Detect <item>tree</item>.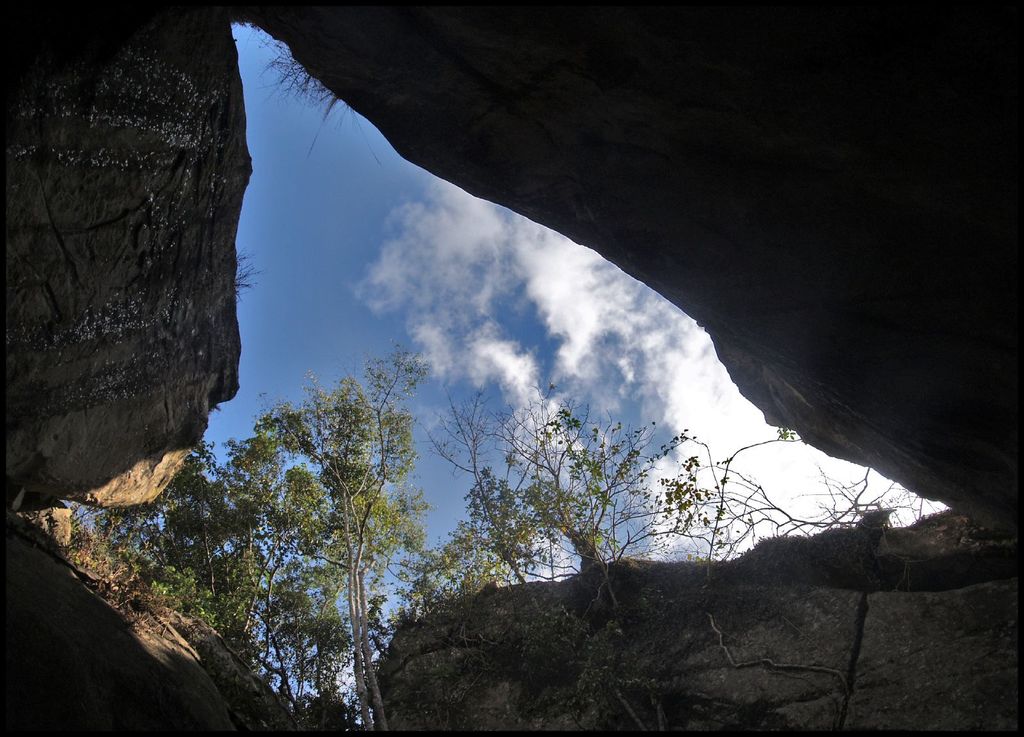
Detected at x1=86 y1=337 x2=455 y2=736.
